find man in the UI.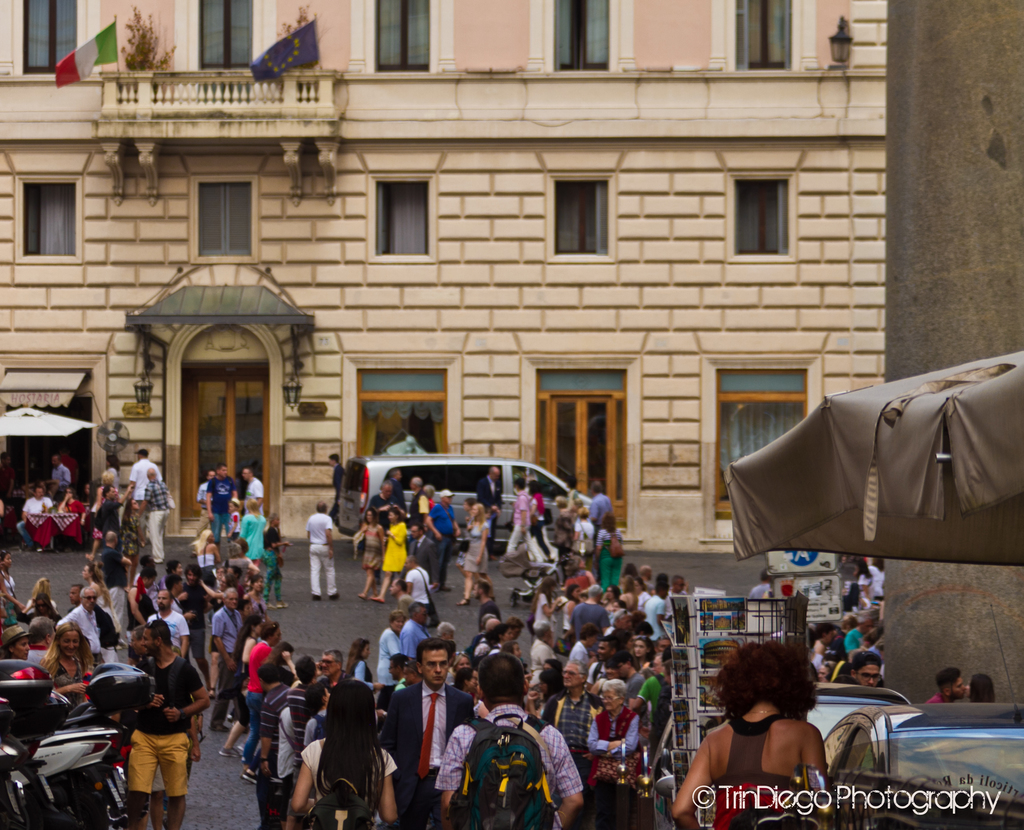
UI element at (92,485,135,552).
